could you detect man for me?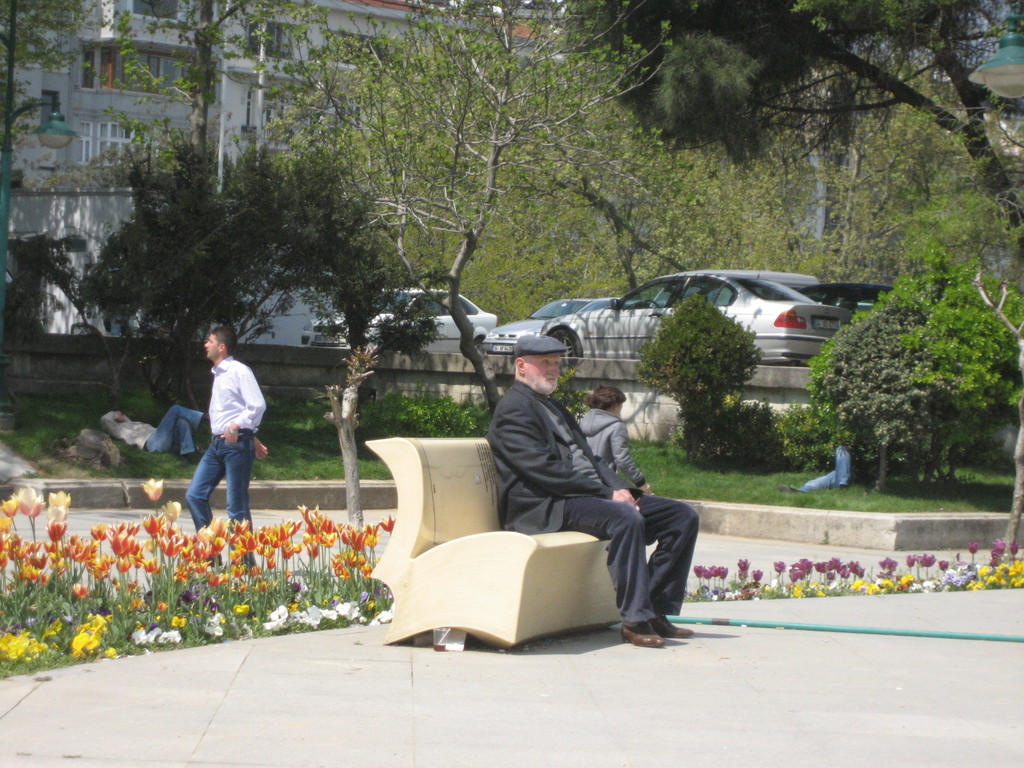
Detection result: bbox=[172, 333, 266, 536].
